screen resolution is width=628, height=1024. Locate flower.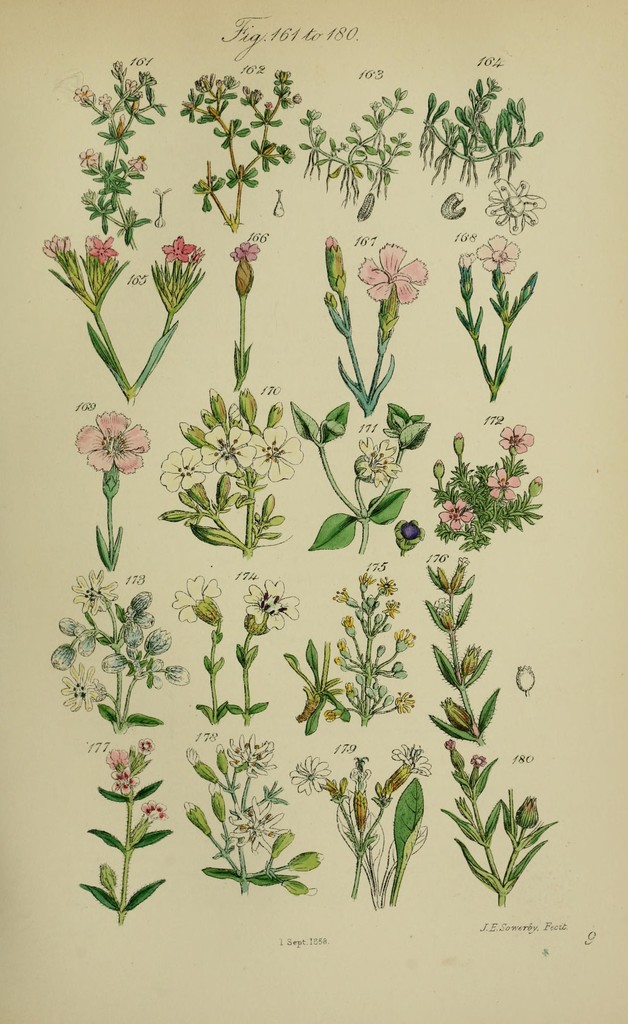
select_region(357, 433, 399, 483).
